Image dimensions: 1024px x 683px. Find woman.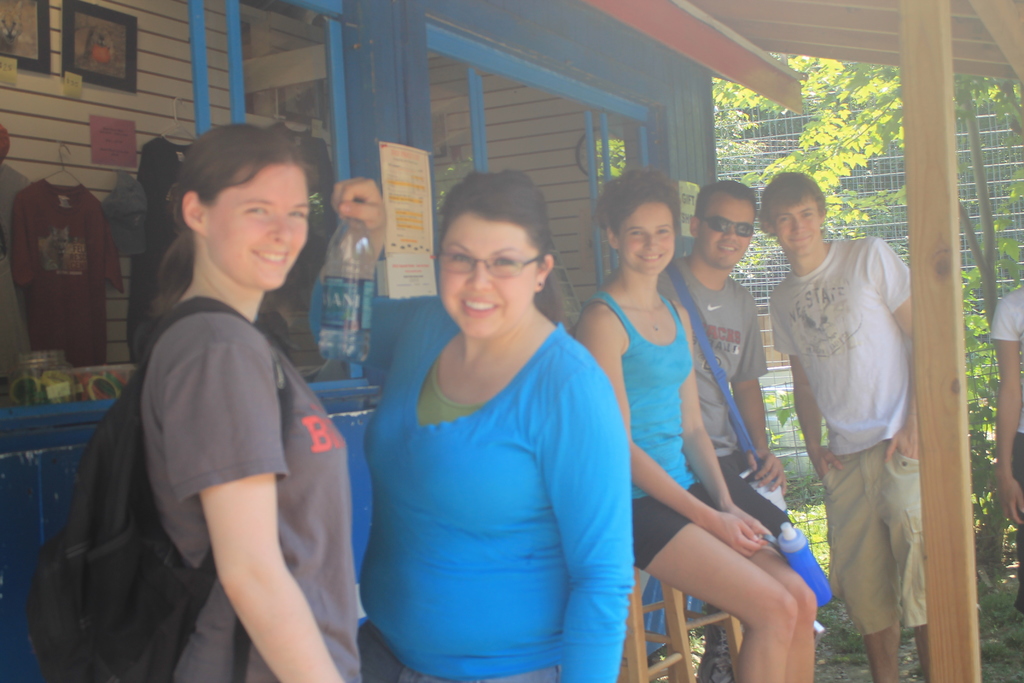
region(321, 158, 639, 682).
